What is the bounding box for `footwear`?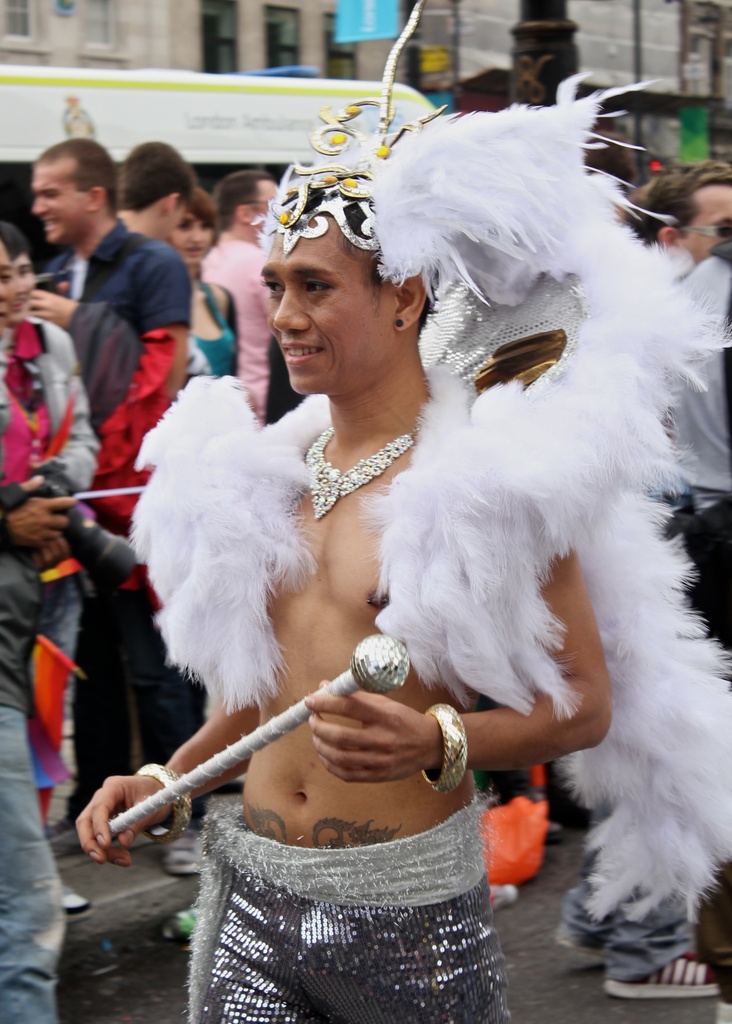
locate(604, 952, 720, 1000).
